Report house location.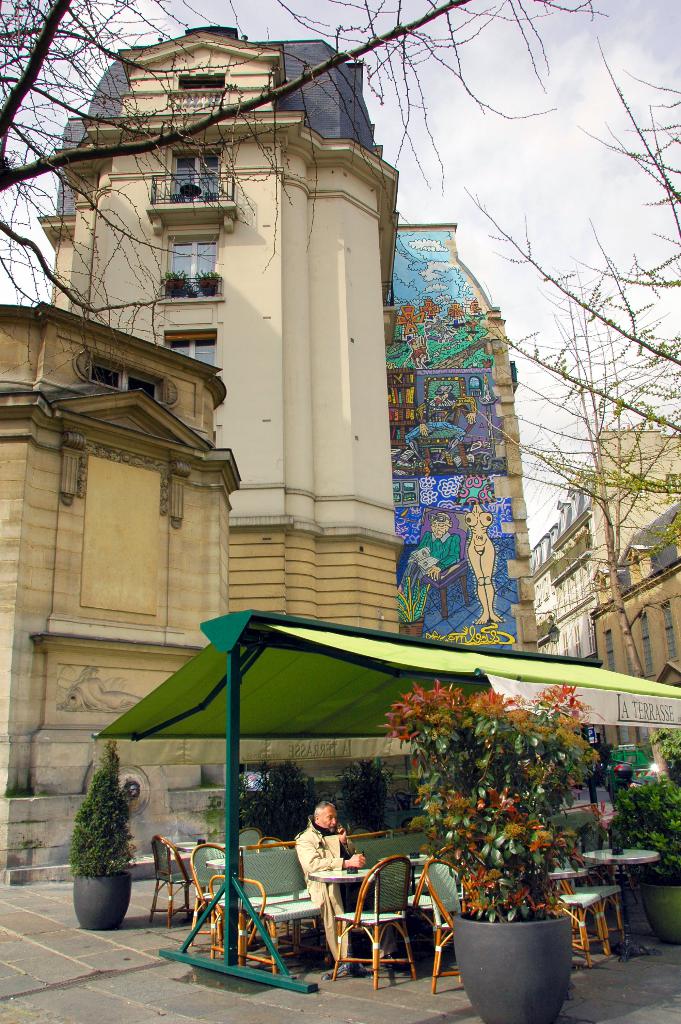
Report: box(602, 510, 680, 682).
